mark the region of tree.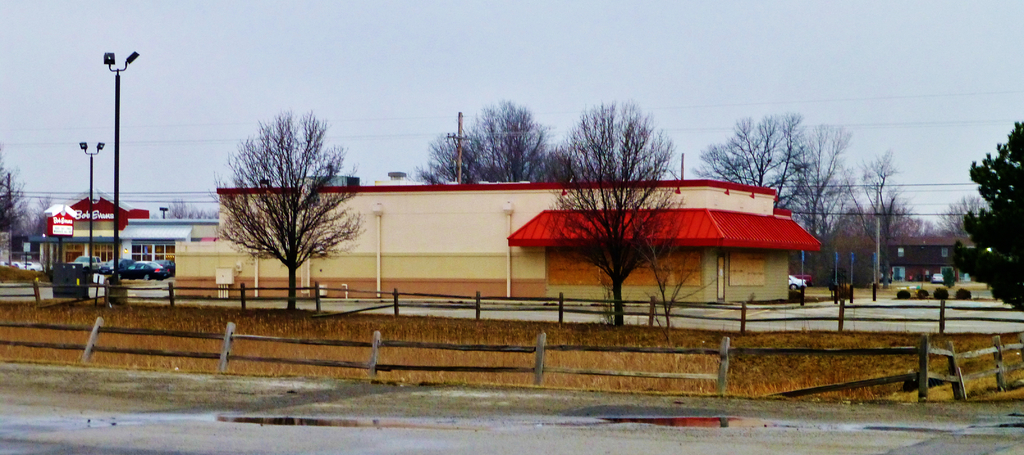
Region: x1=417 y1=97 x2=550 y2=185.
